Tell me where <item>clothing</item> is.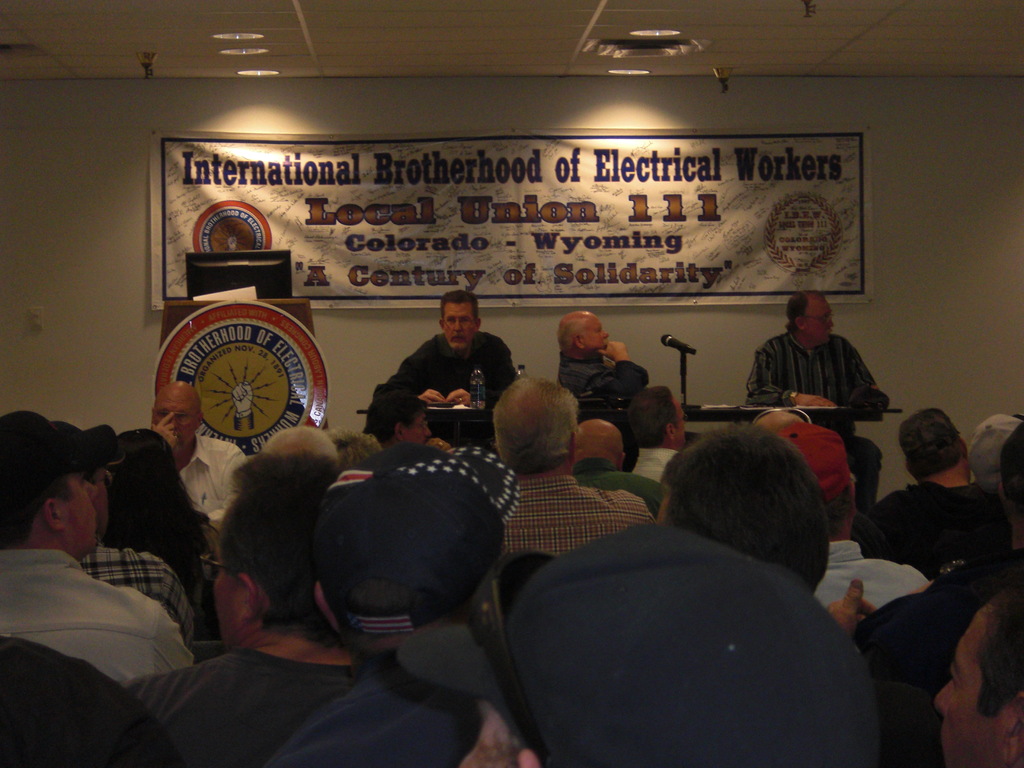
<item>clothing</item> is at box=[744, 303, 893, 433].
